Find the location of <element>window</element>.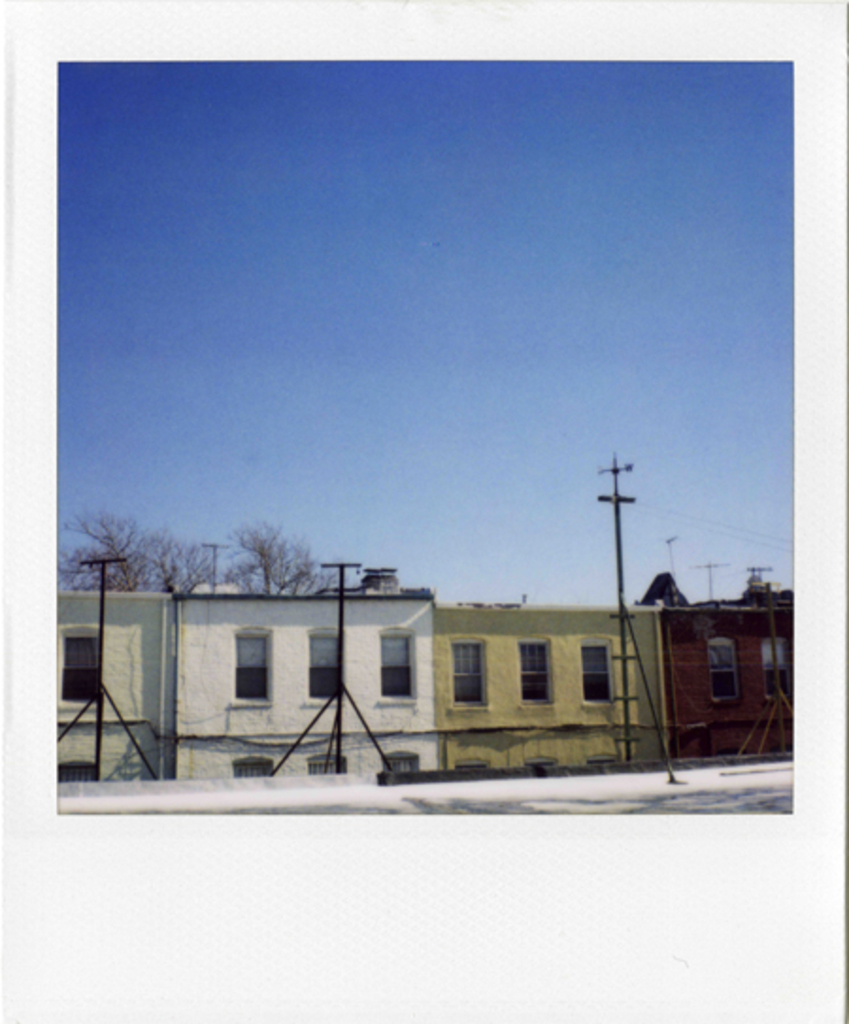
Location: x1=760 y1=628 x2=800 y2=702.
